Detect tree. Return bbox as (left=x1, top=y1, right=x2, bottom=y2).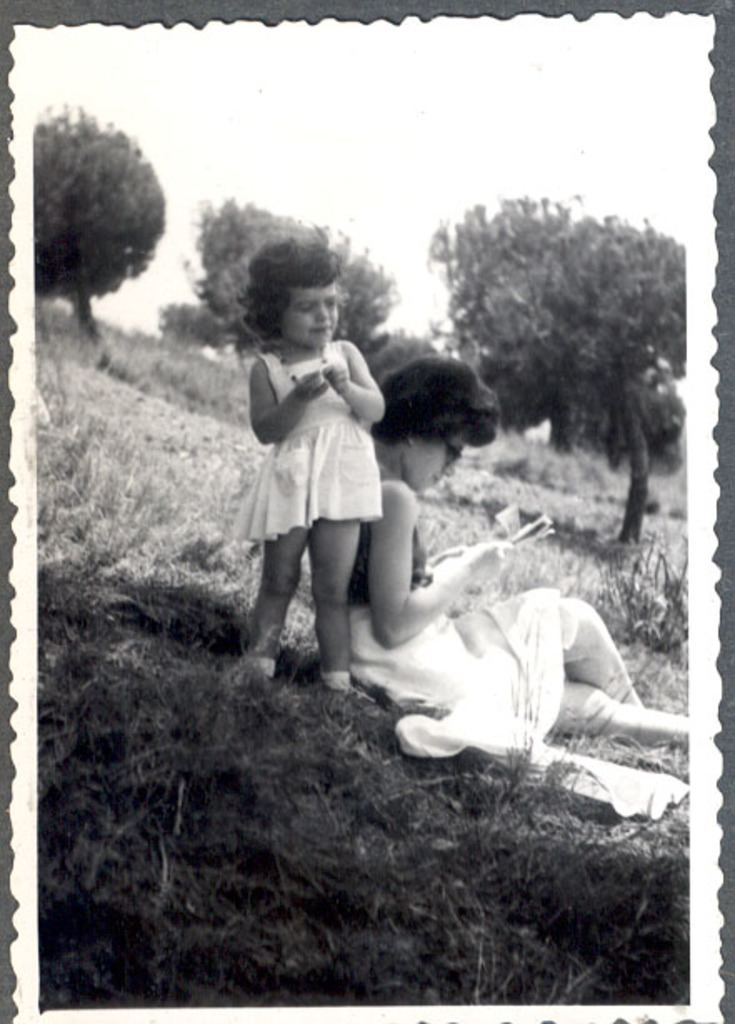
(left=153, top=197, right=410, bottom=347).
